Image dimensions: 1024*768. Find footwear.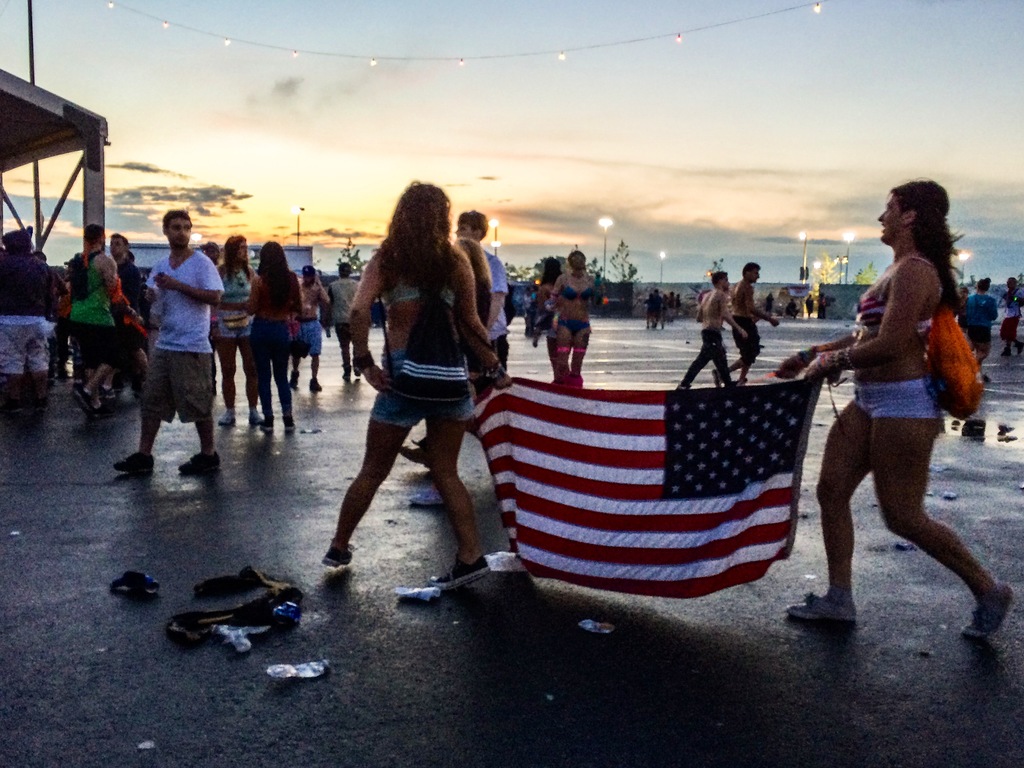
[307, 381, 322, 395].
